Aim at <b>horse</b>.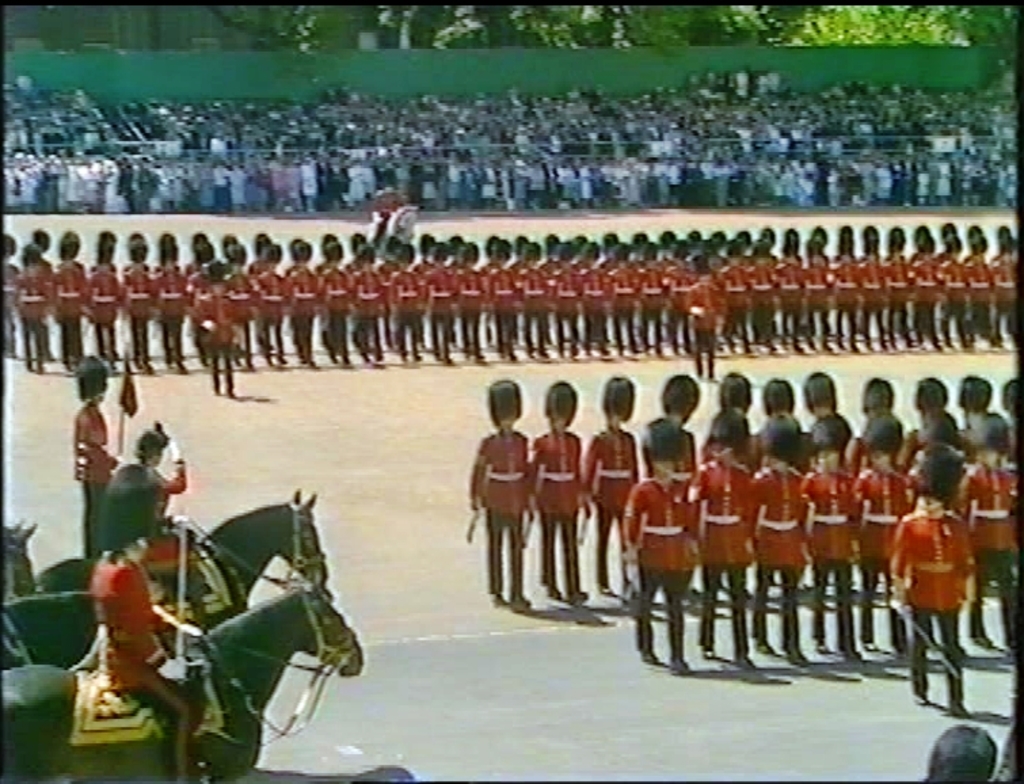
Aimed at <box>0,490,328,678</box>.
